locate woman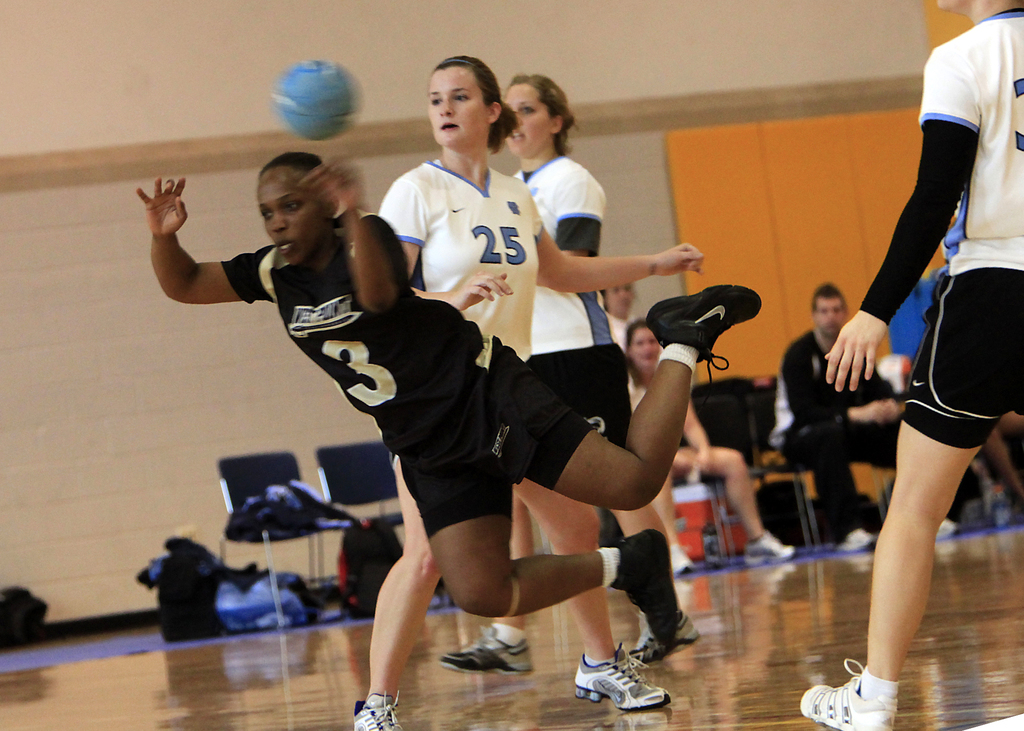
box=[132, 147, 762, 654]
